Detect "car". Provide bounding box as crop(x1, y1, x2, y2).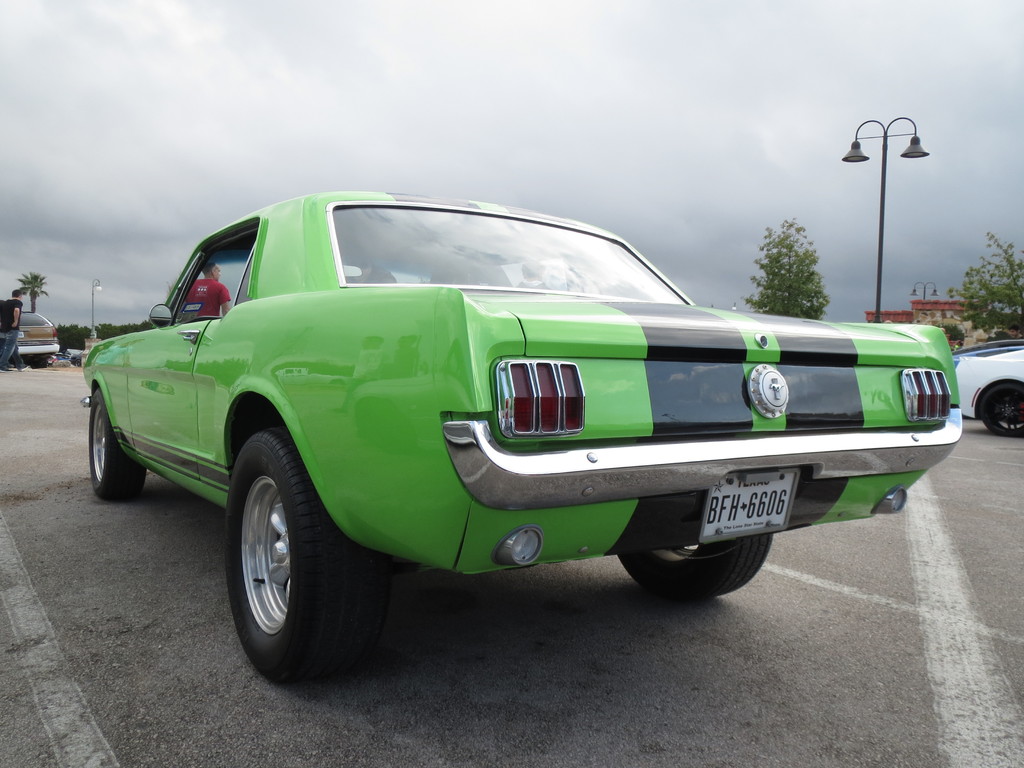
crop(78, 188, 971, 685).
